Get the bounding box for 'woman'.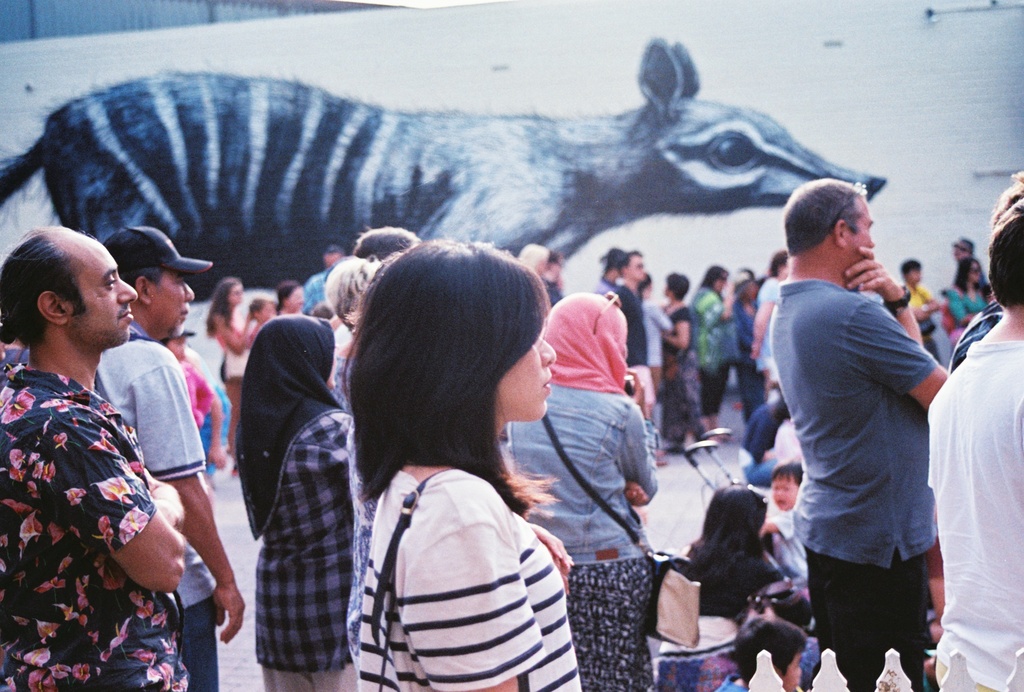
234, 310, 361, 691.
